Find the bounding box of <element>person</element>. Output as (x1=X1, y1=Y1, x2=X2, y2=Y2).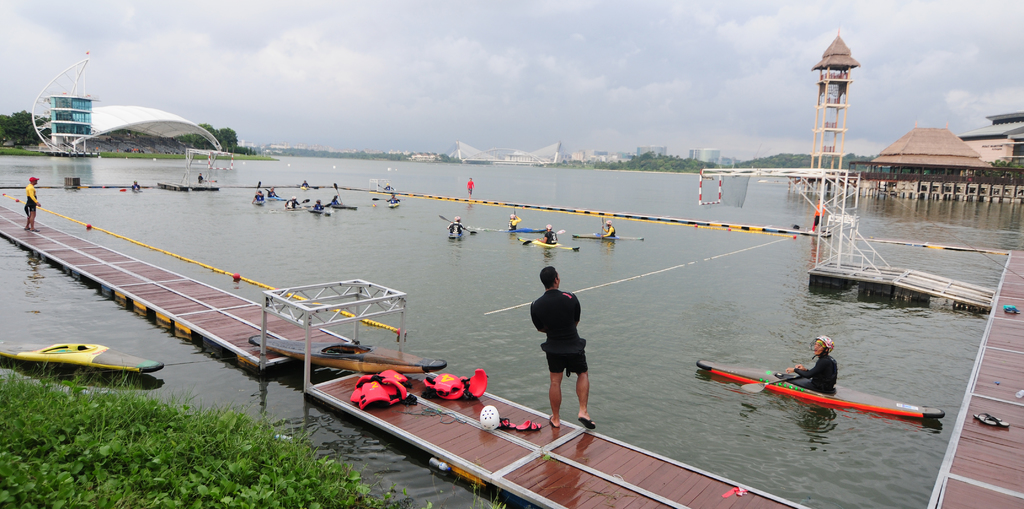
(x1=285, y1=196, x2=296, y2=208).
